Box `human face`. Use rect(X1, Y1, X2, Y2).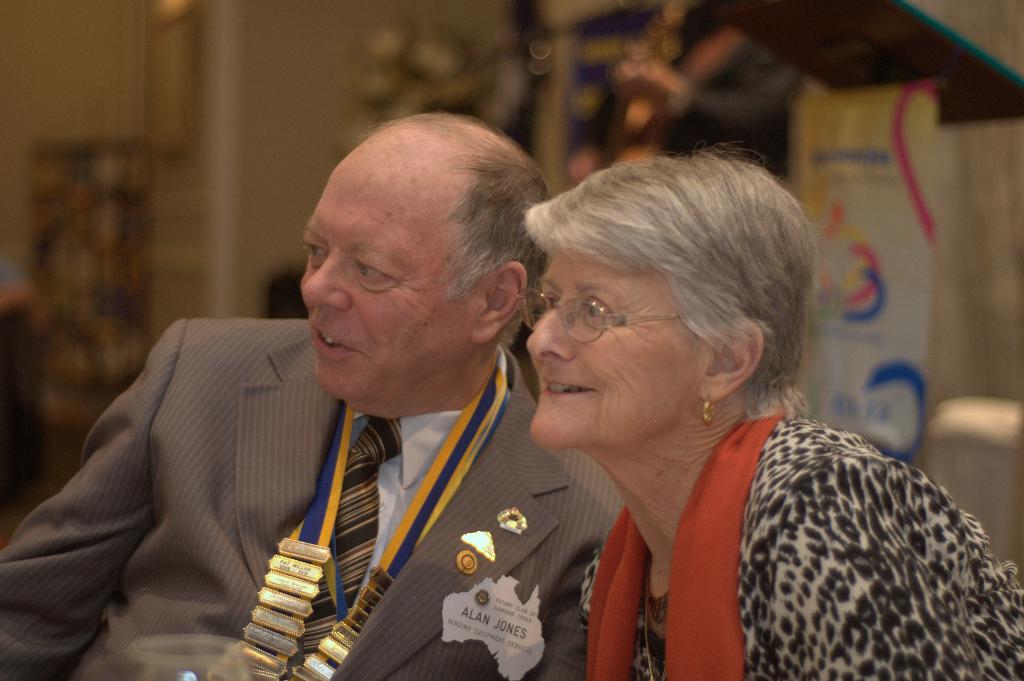
rect(305, 158, 479, 402).
